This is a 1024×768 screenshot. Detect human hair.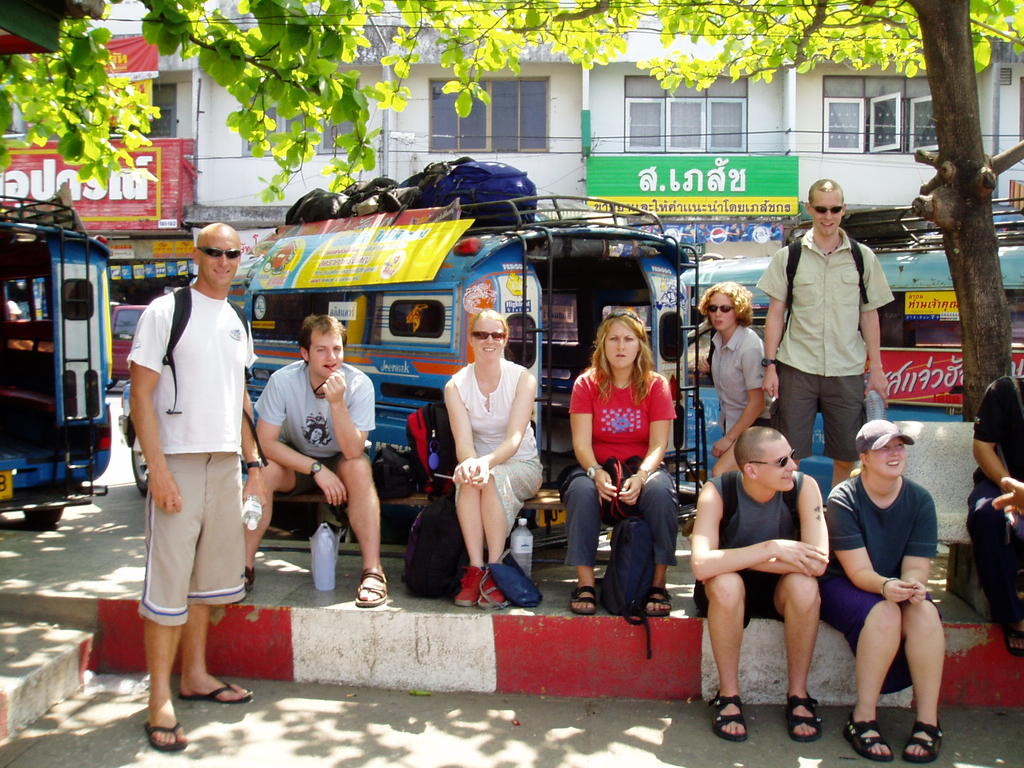
locate(591, 310, 660, 401).
